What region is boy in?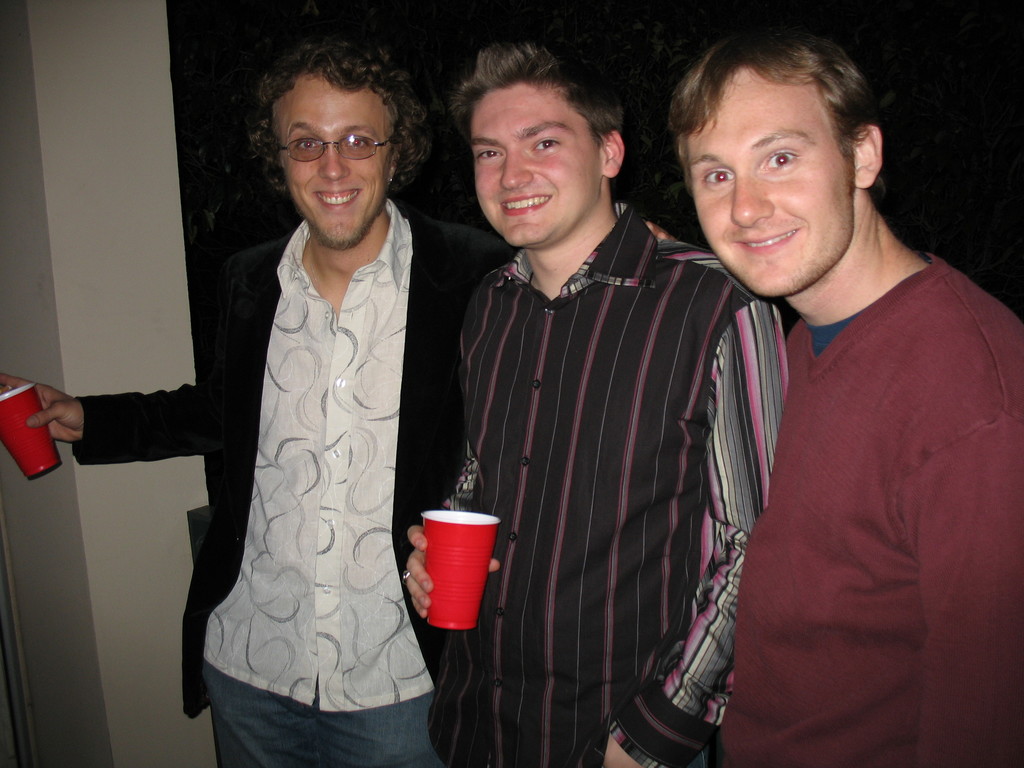
region(653, 38, 1005, 751).
